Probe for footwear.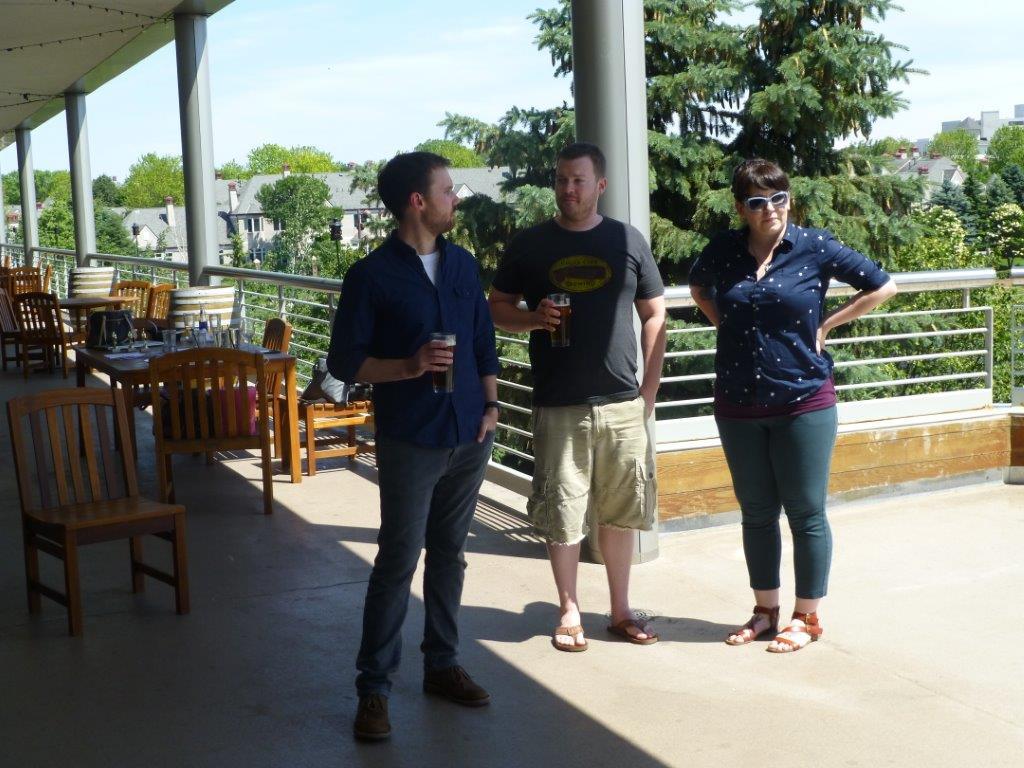
Probe result: <bbox>350, 679, 391, 737</bbox>.
